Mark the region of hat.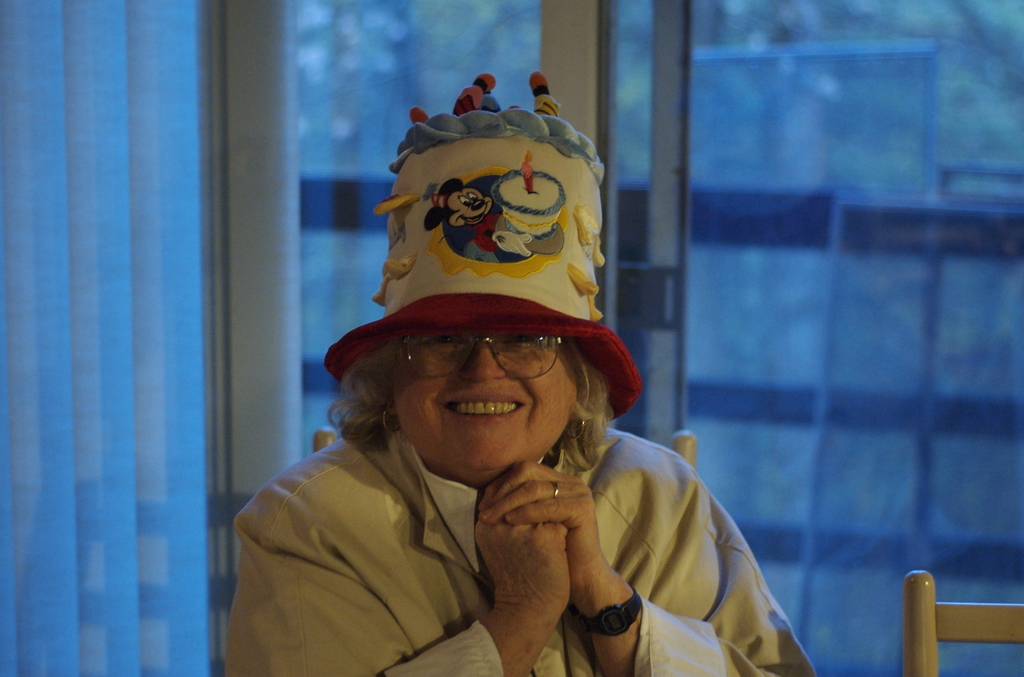
Region: x1=326 y1=76 x2=639 y2=420.
